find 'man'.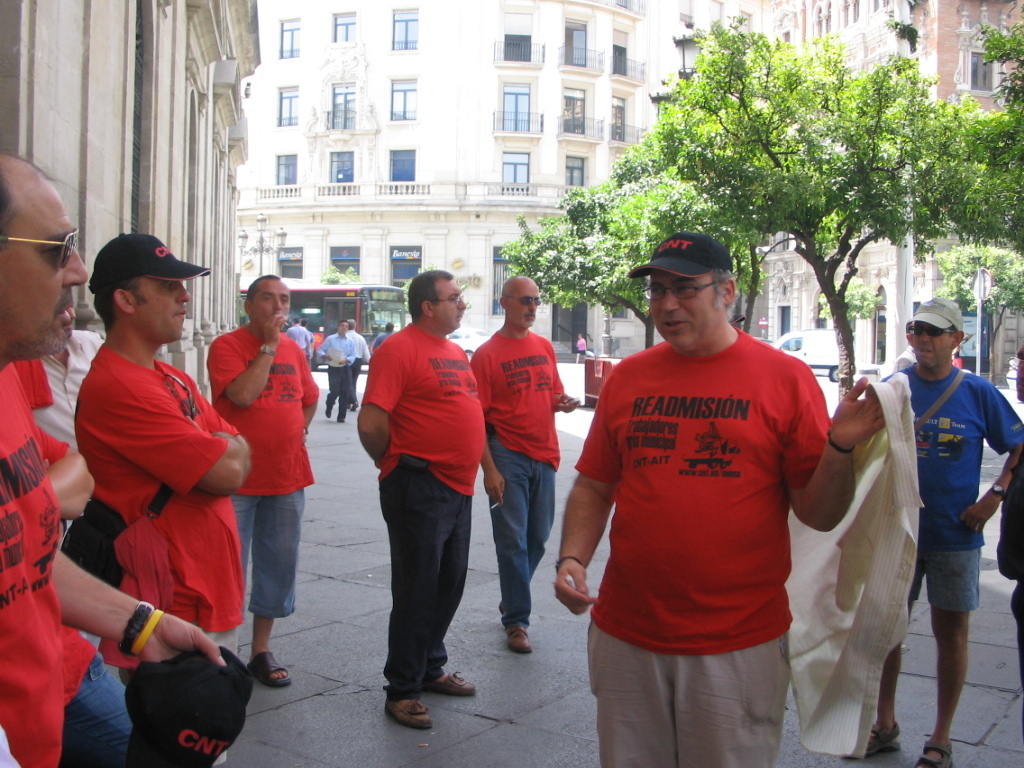
pyautogui.locateOnScreen(358, 268, 487, 730).
